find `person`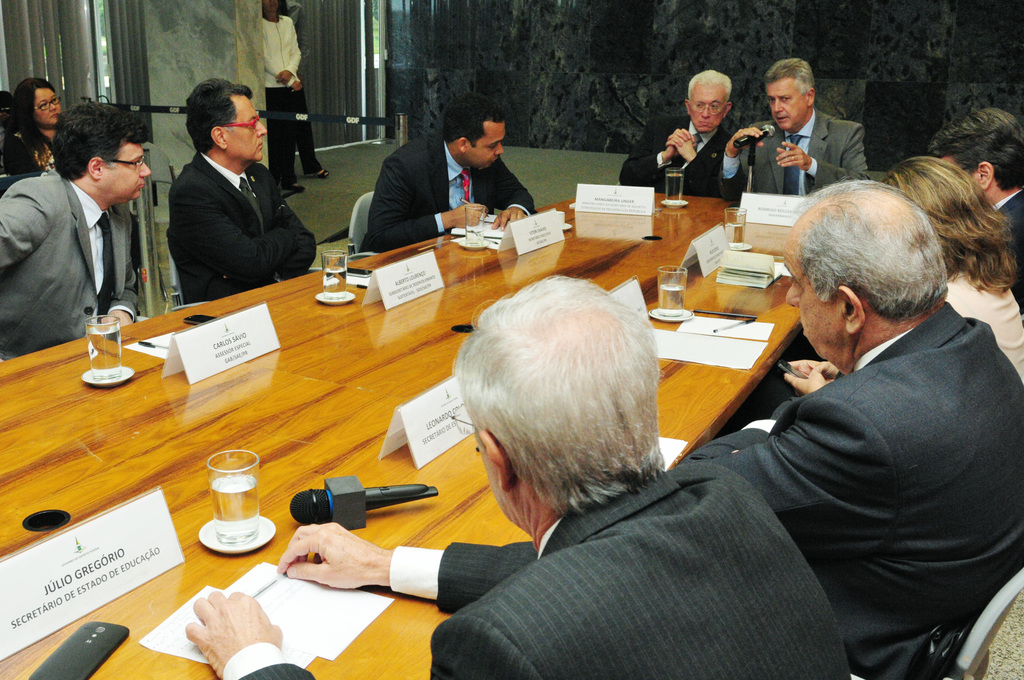
[x1=719, y1=55, x2=871, y2=197]
